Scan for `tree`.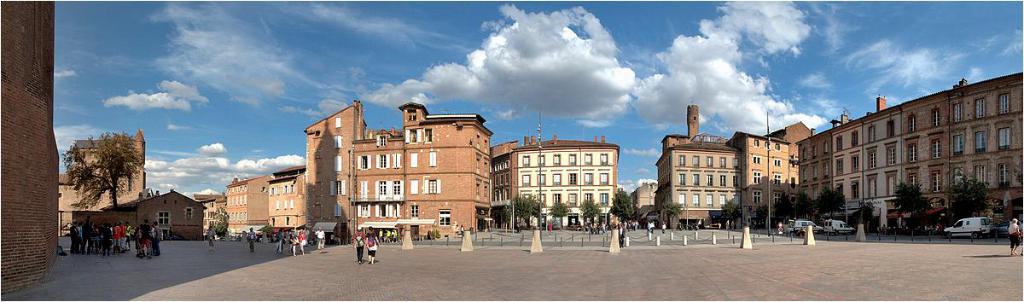
Scan result: bbox=(794, 188, 813, 226).
